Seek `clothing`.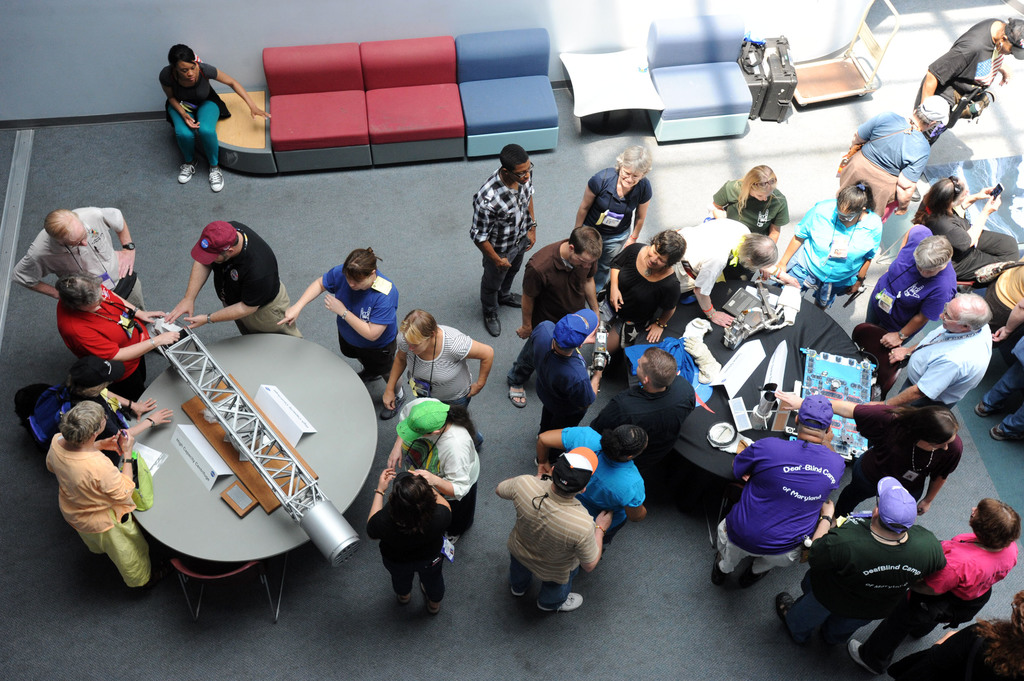
x1=786 y1=517 x2=940 y2=646.
